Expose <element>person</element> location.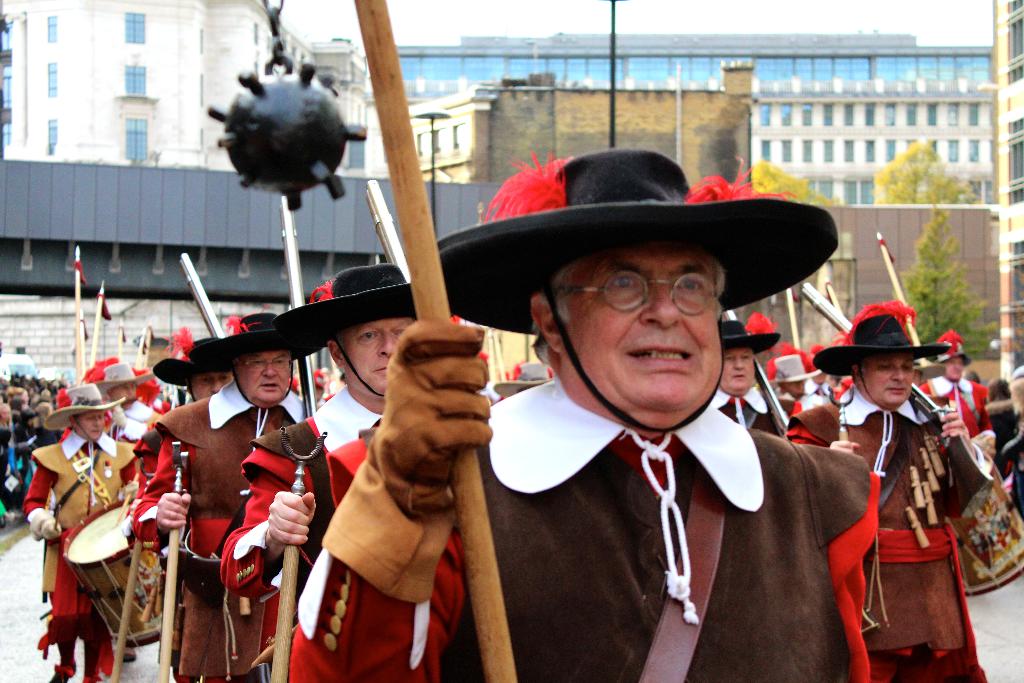
Exposed at 95, 363, 162, 434.
